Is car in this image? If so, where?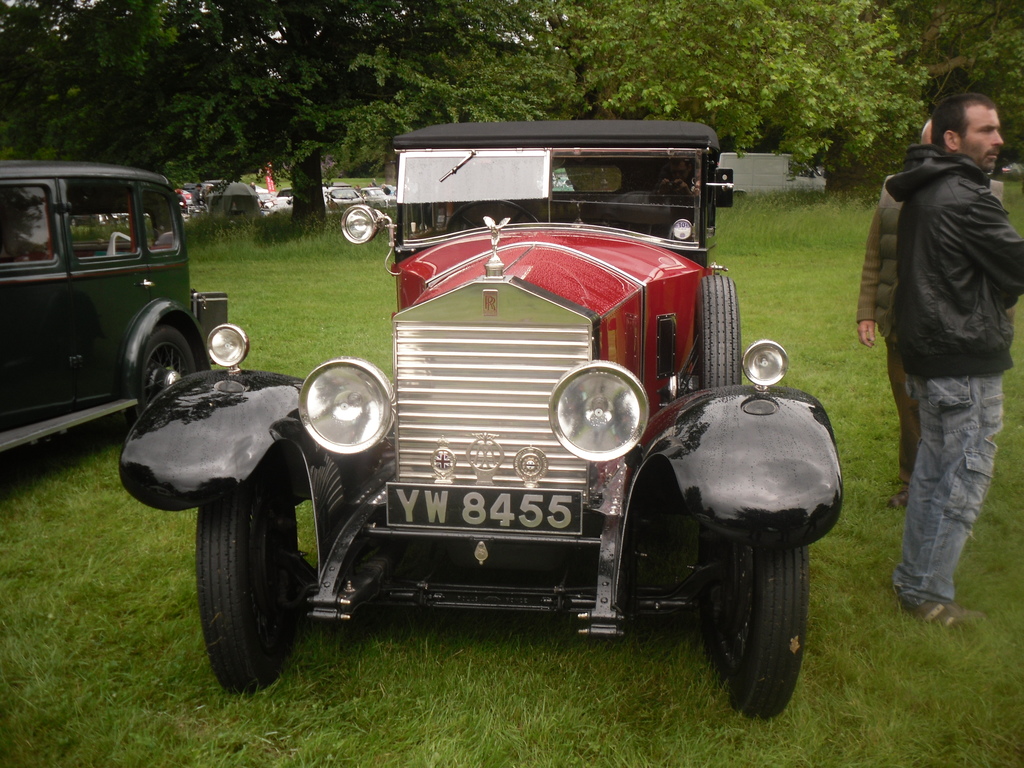
Yes, at <bbox>122, 113, 842, 710</bbox>.
